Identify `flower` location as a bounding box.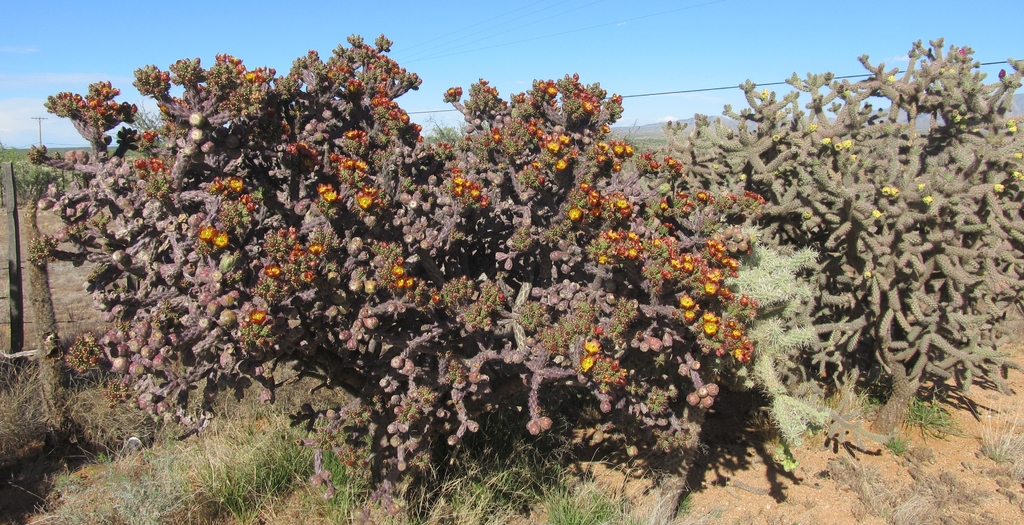
x1=143 y1=131 x2=156 y2=141.
